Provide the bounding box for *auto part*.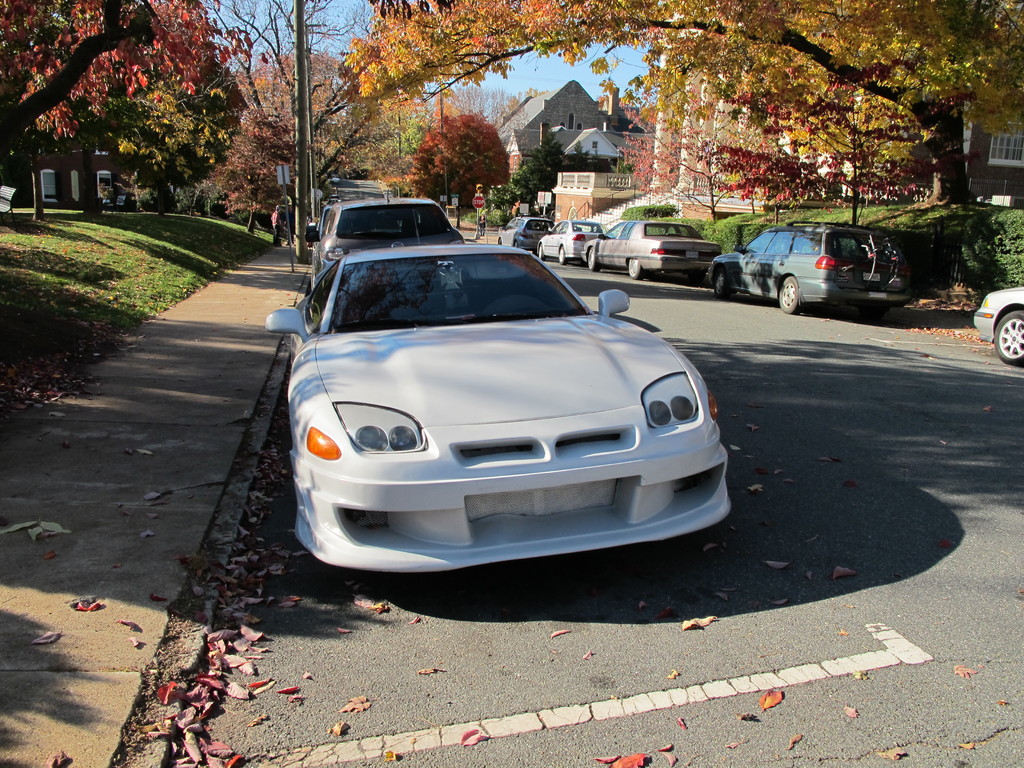
<bbox>995, 303, 1023, 364</bbox>.
